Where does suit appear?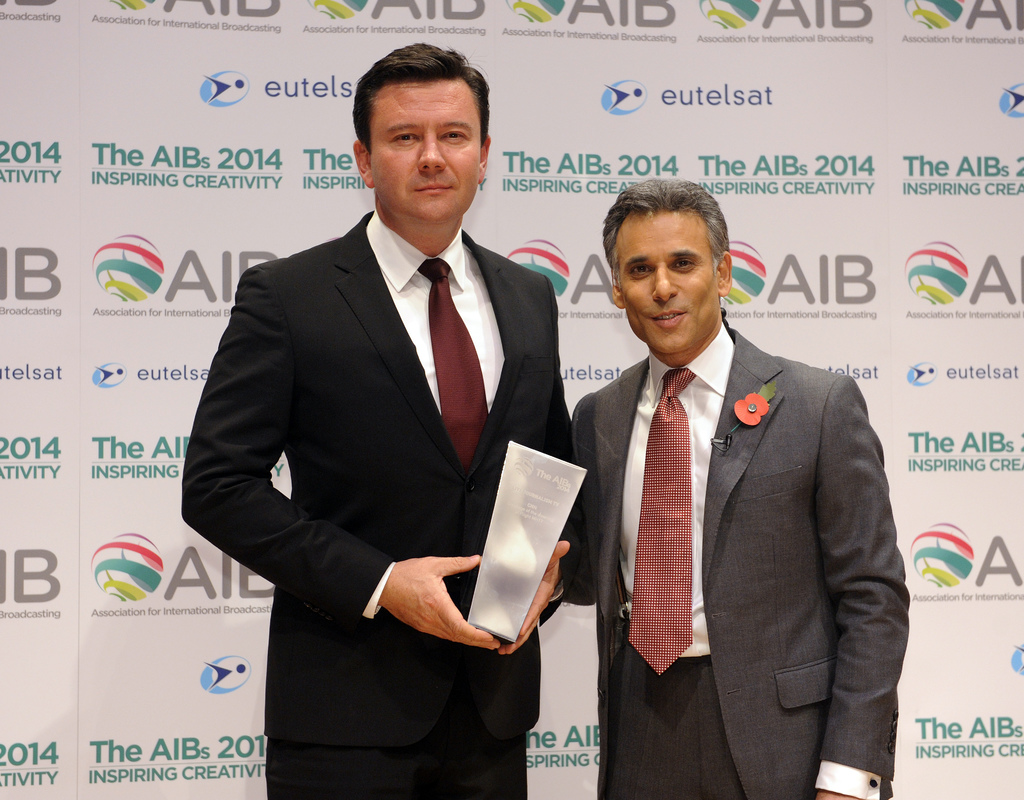
Appears at <region>569, 314, 911, 799</region>.
